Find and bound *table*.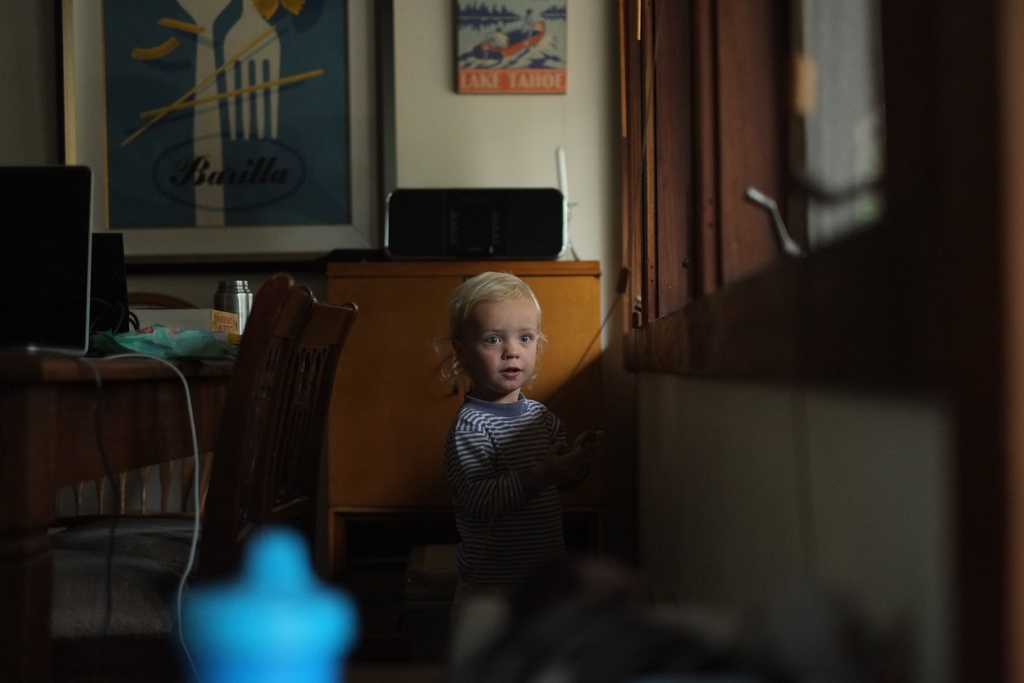
Bound: bbox(0, 316, 235, 682).
